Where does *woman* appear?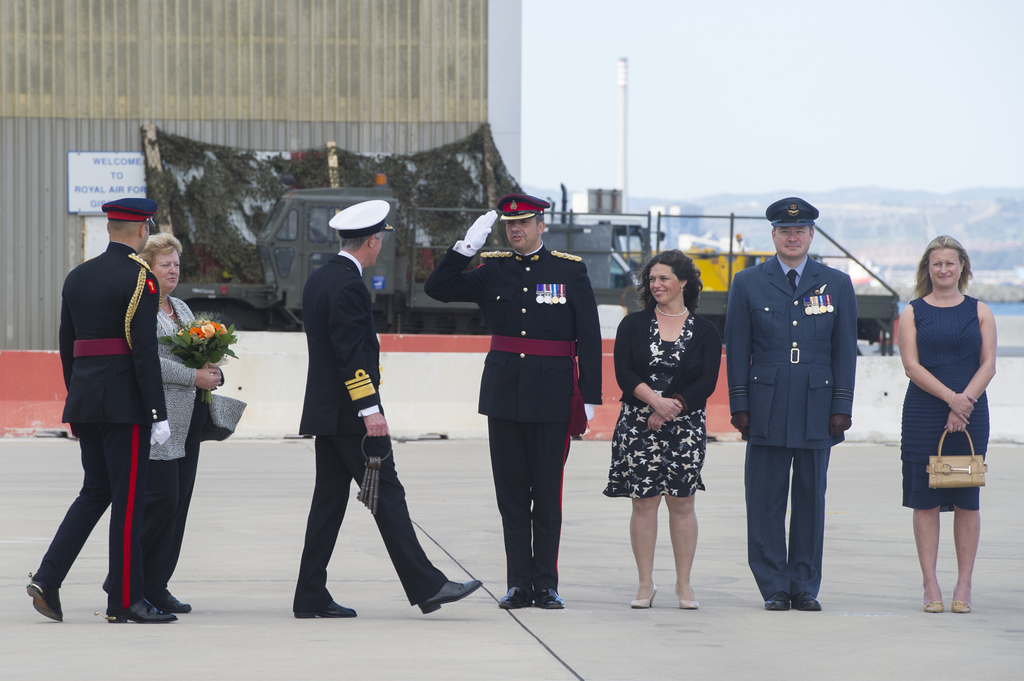
Appears at <box>896,235,998,618</box>.
